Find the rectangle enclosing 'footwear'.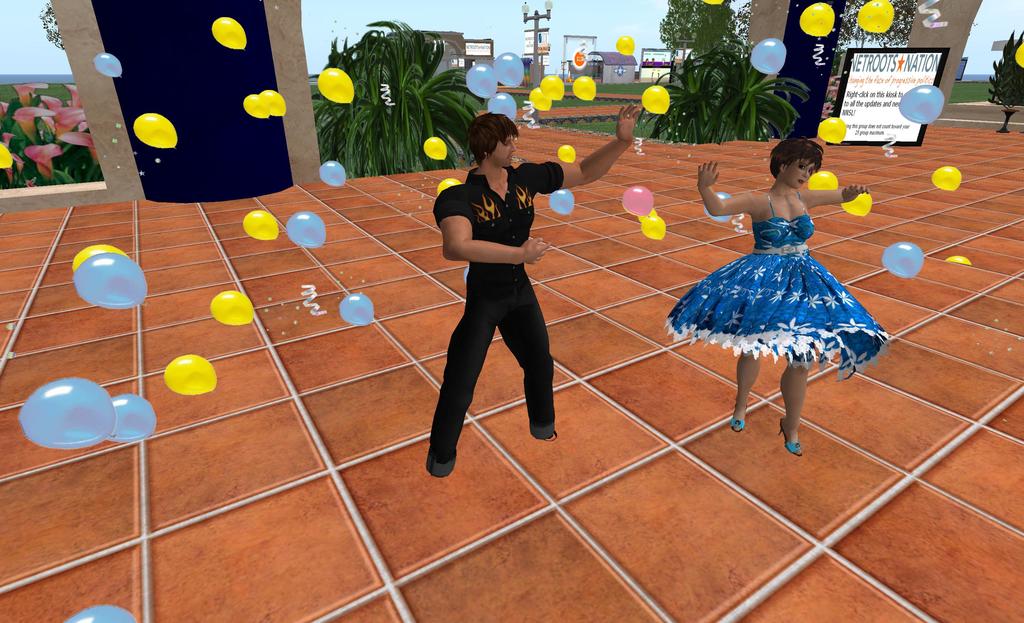
x1=546 y1=430 x2=559 y2=441.
